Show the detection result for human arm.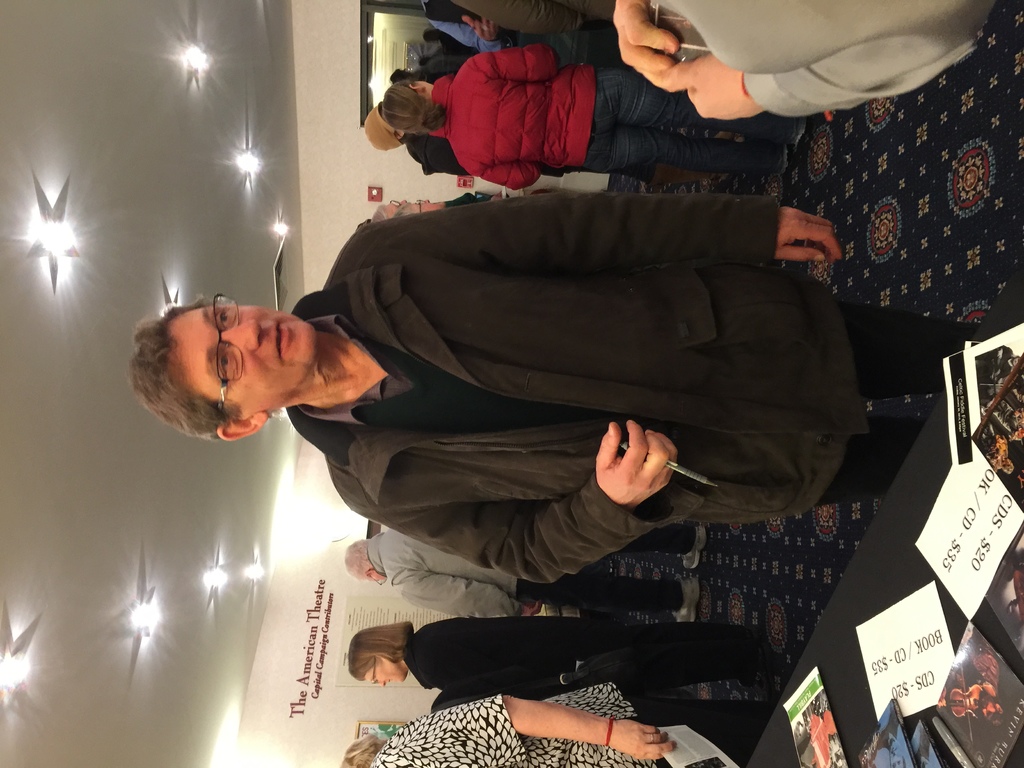
[383,691,675,763].
